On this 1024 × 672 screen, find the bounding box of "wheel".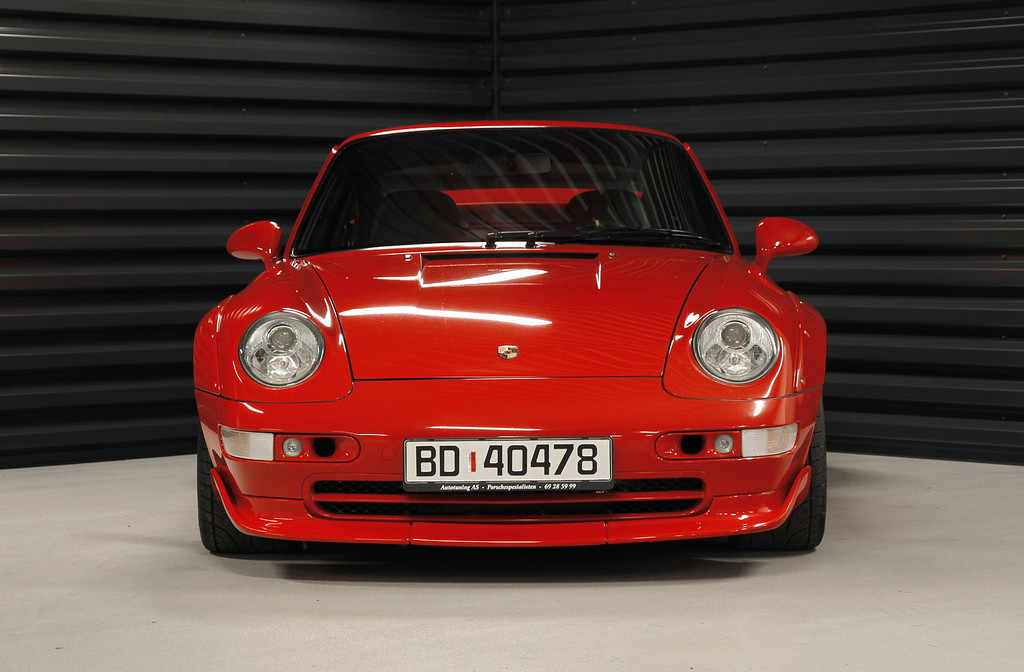
Bounding box: Rect(573, 220, 627, 231).
